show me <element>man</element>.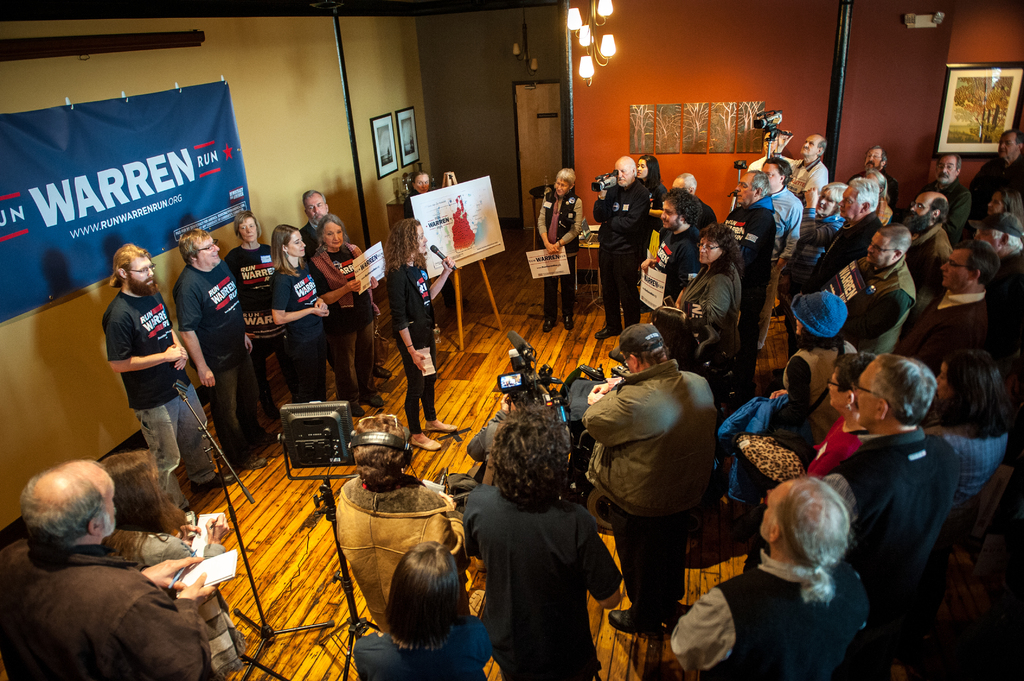
<element>man</element> is here: bbox=(826, 344, 935, 605).
